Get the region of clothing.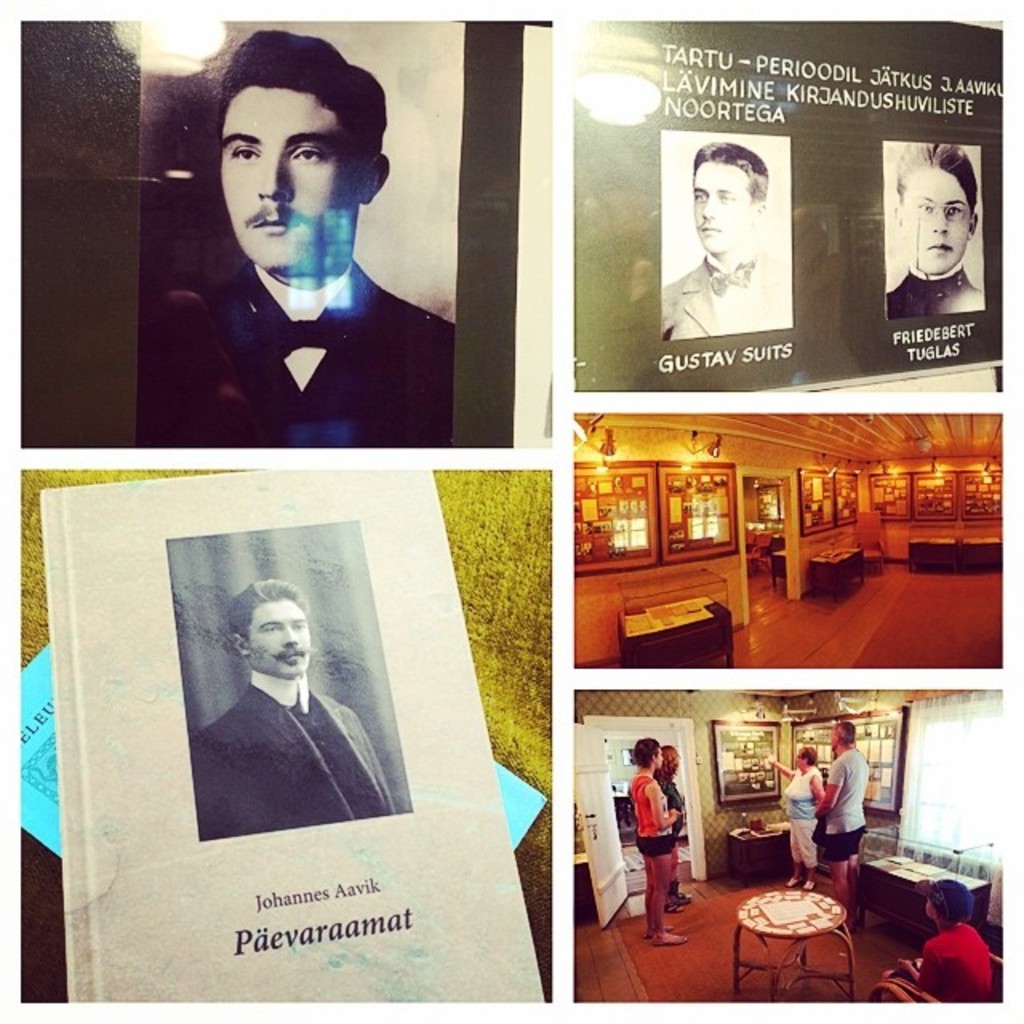
(left=176, top=206, right=454, bottom=445).
